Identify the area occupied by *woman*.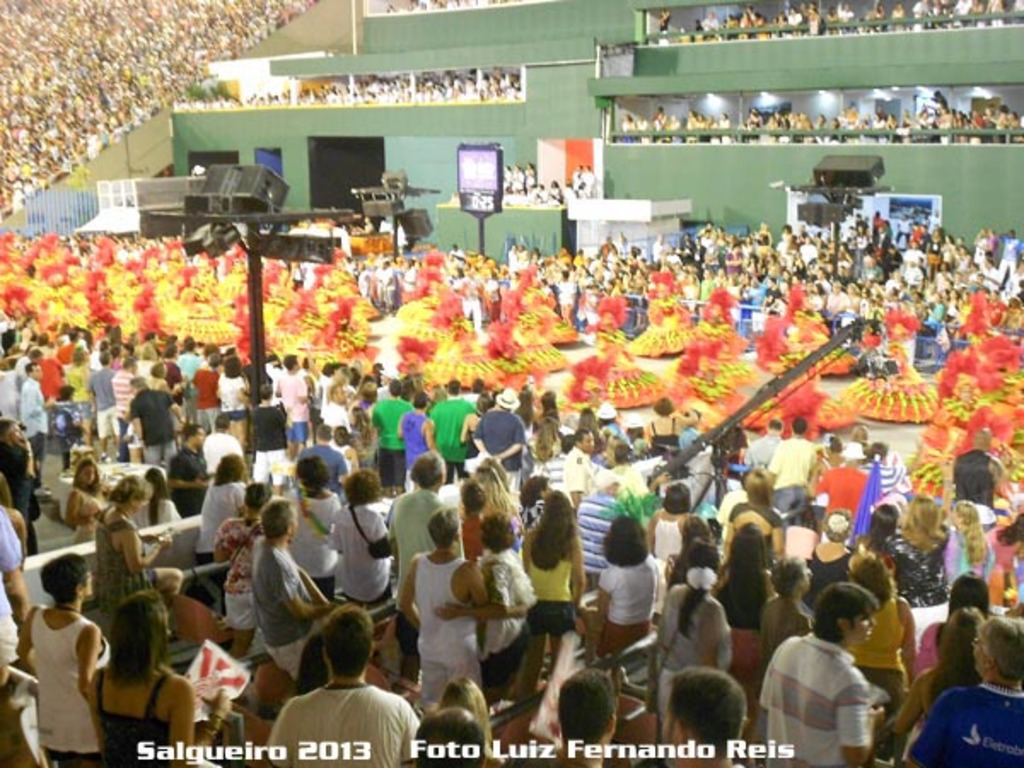
Area: 79 474 220 609.
